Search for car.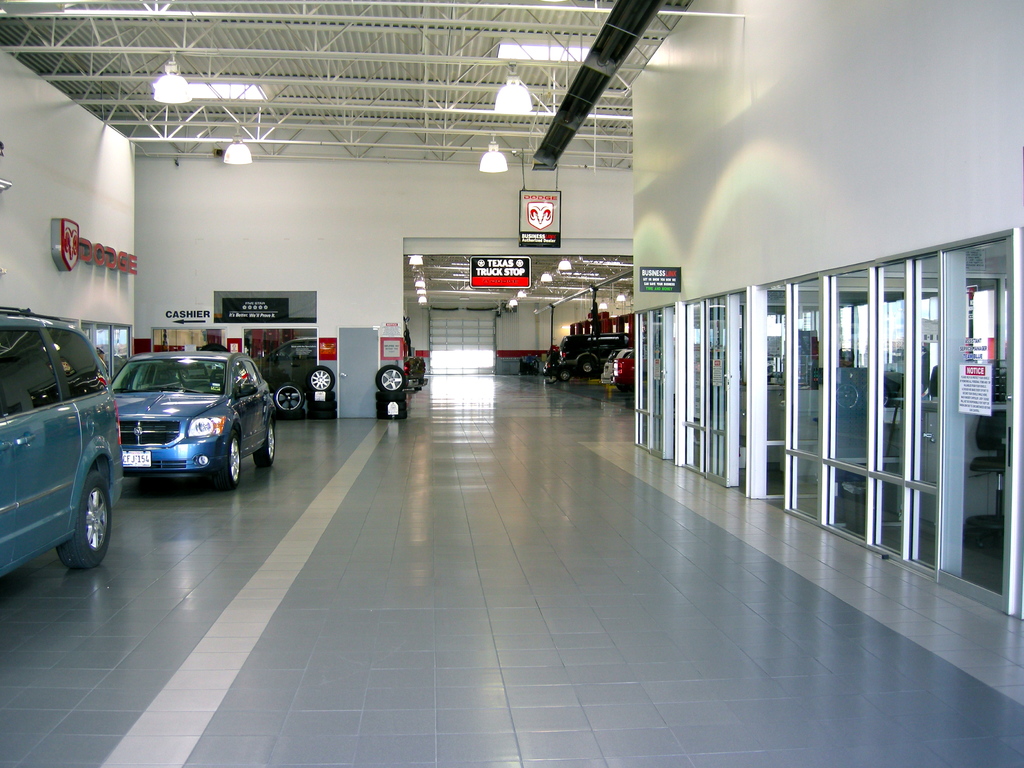
Found at <bbox>541, 350, 571, 383</bbox>.
